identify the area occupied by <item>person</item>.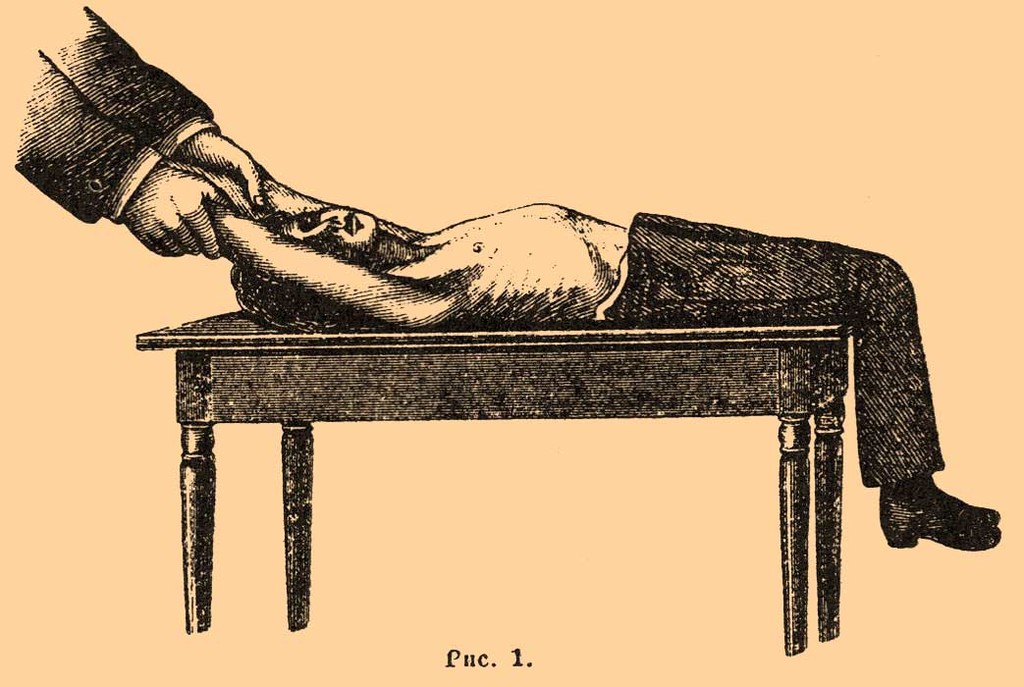
Area: box(213, 168, 998, 555).
